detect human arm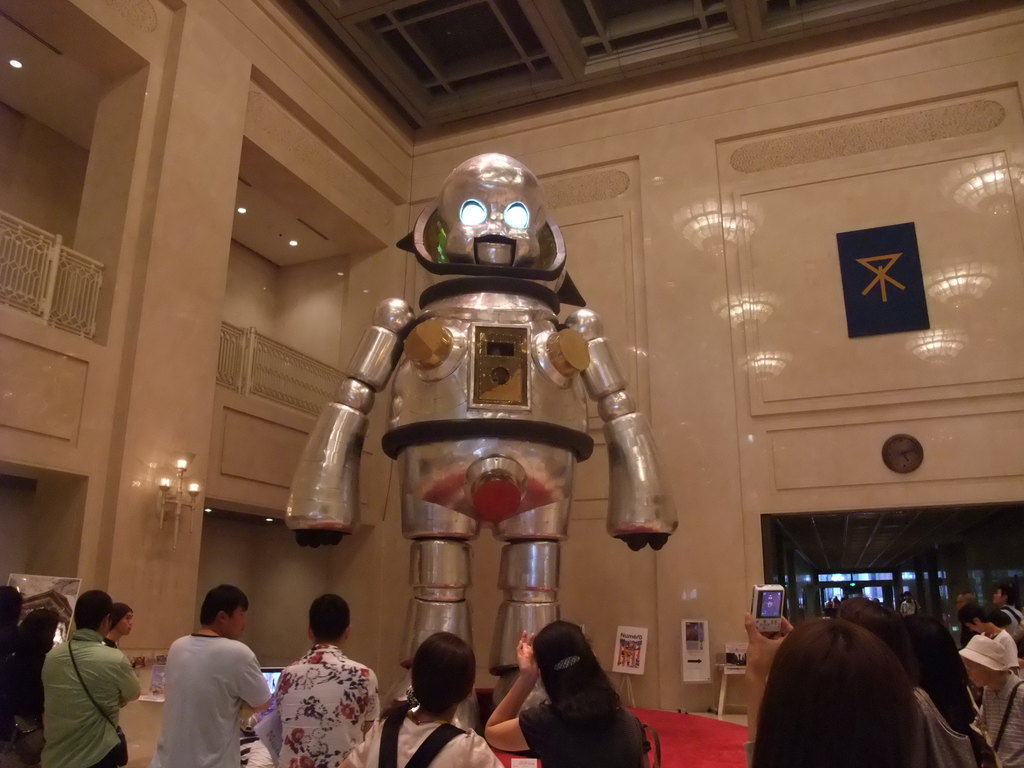
<region>111, 650, 146, 705</region>
